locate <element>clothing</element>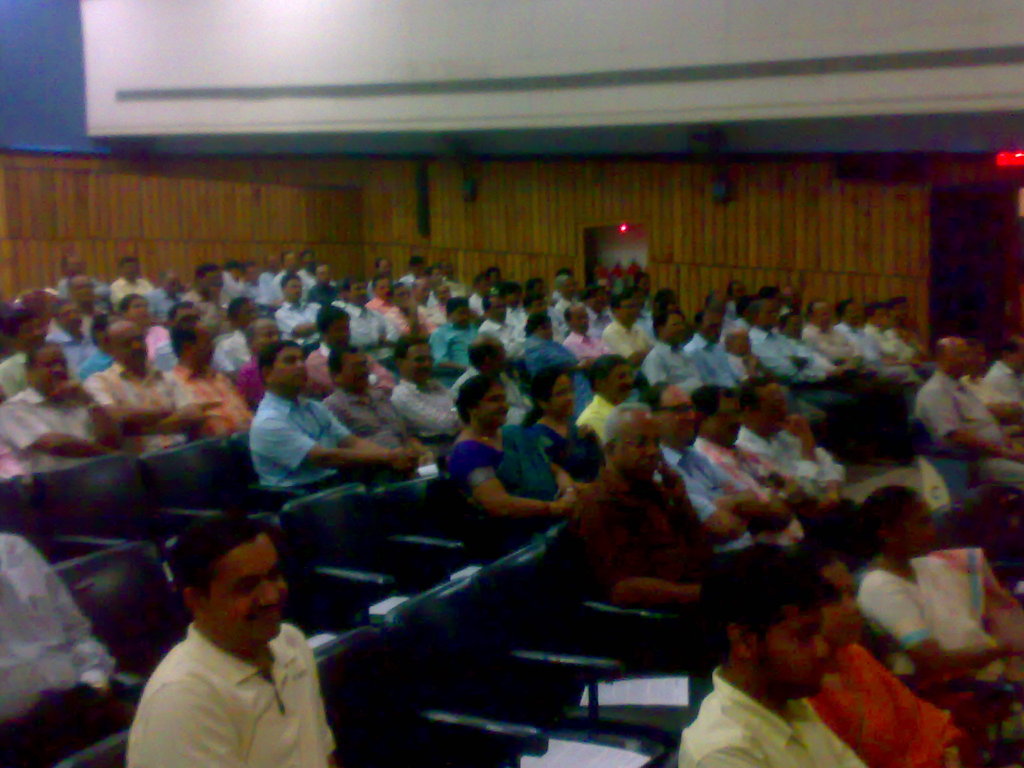
(504, 307, 528, 330)
